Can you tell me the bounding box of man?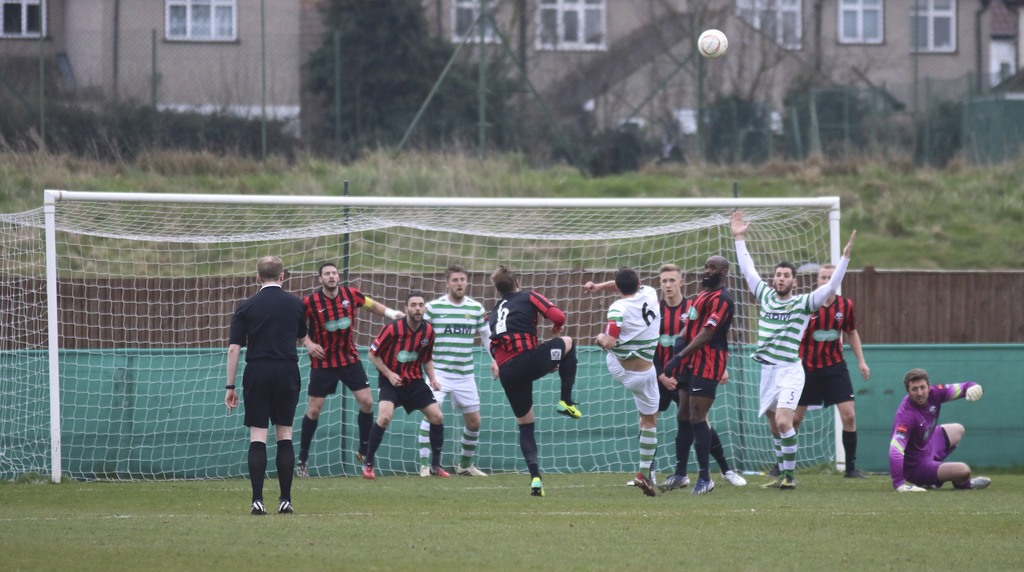
<region>886, 367, 996, 491</region>.
